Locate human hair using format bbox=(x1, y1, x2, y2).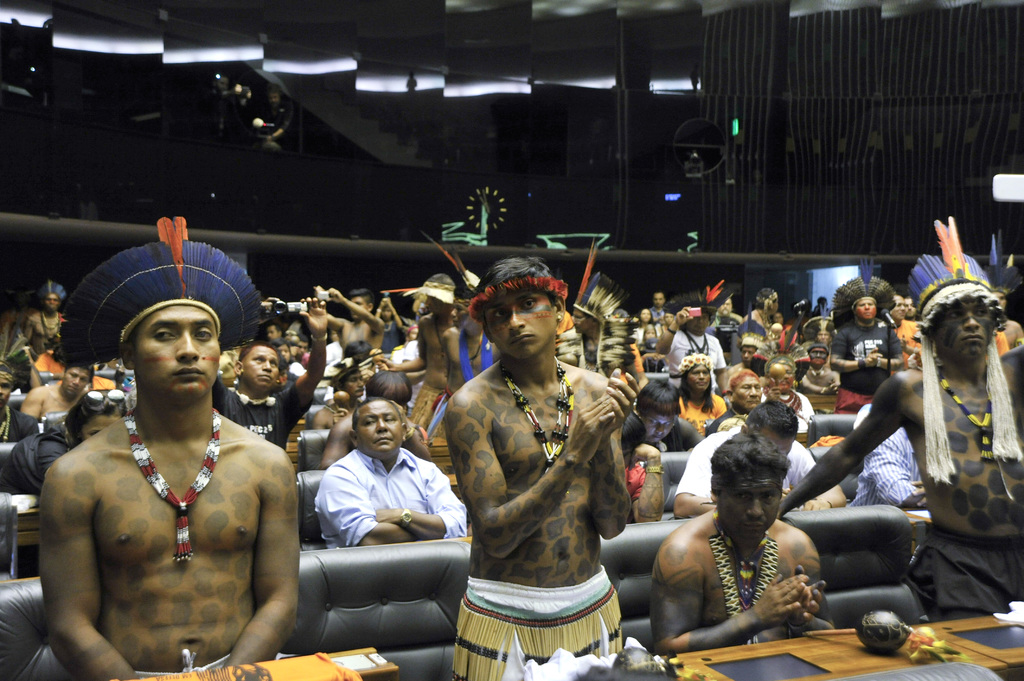
bbox=(709, 426, 794, 492).
